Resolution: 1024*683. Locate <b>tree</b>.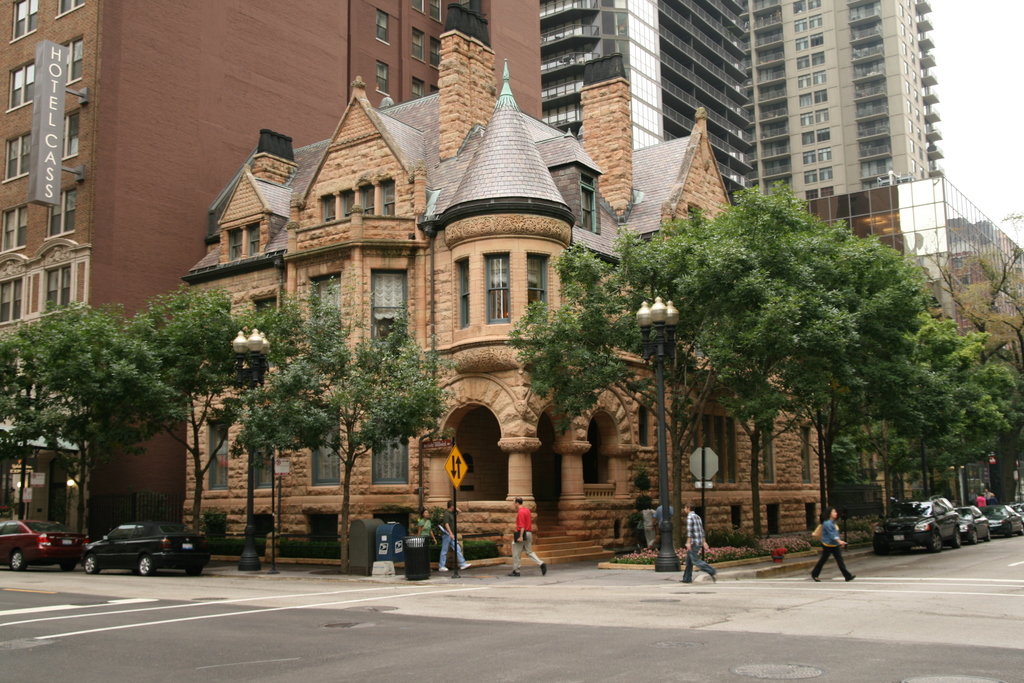
<region>0, 298, 158, 537</region>.
